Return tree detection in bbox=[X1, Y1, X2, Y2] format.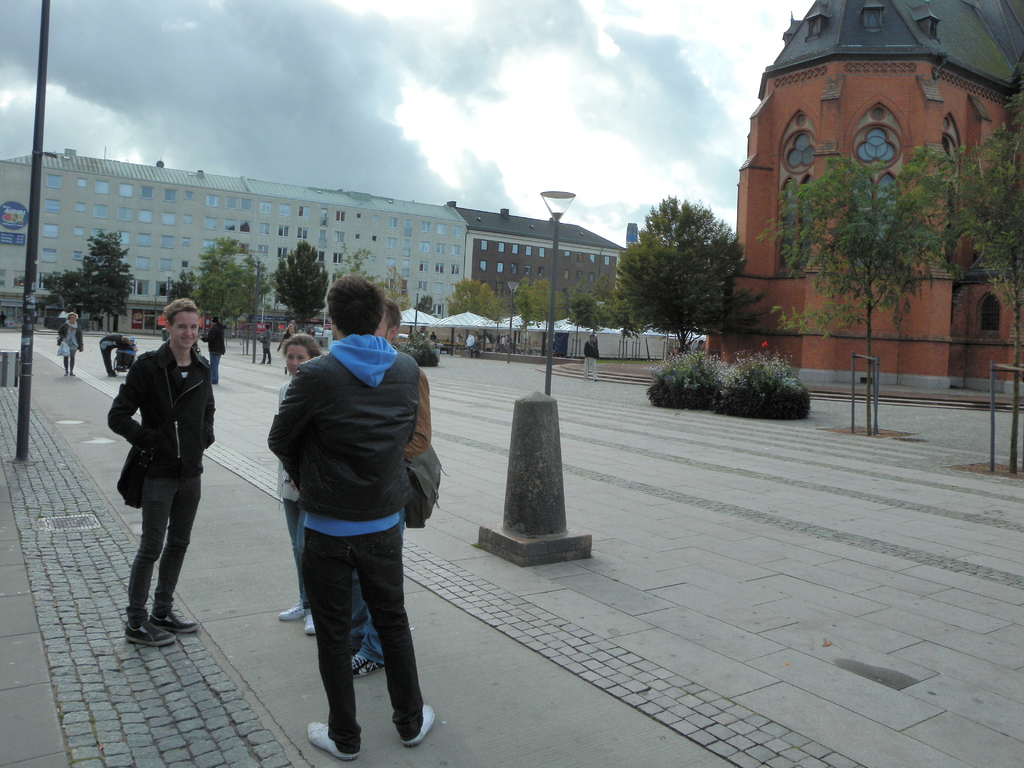
bbox=[517, 276, 561, 327].
